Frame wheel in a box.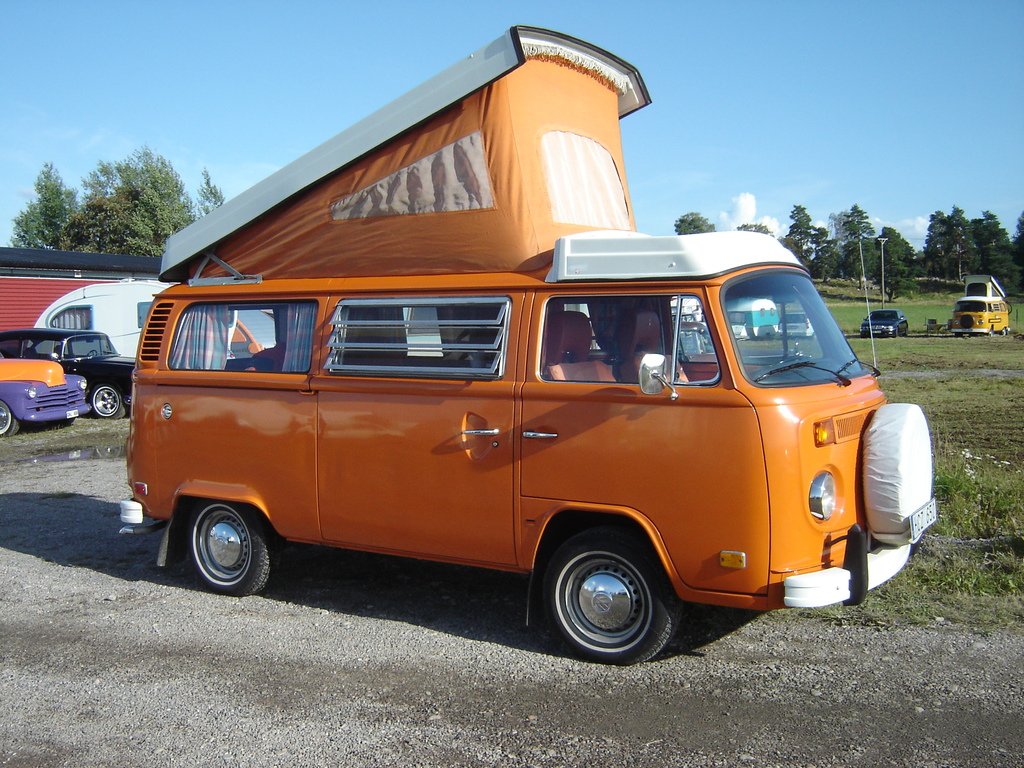
522 538 691 653.
